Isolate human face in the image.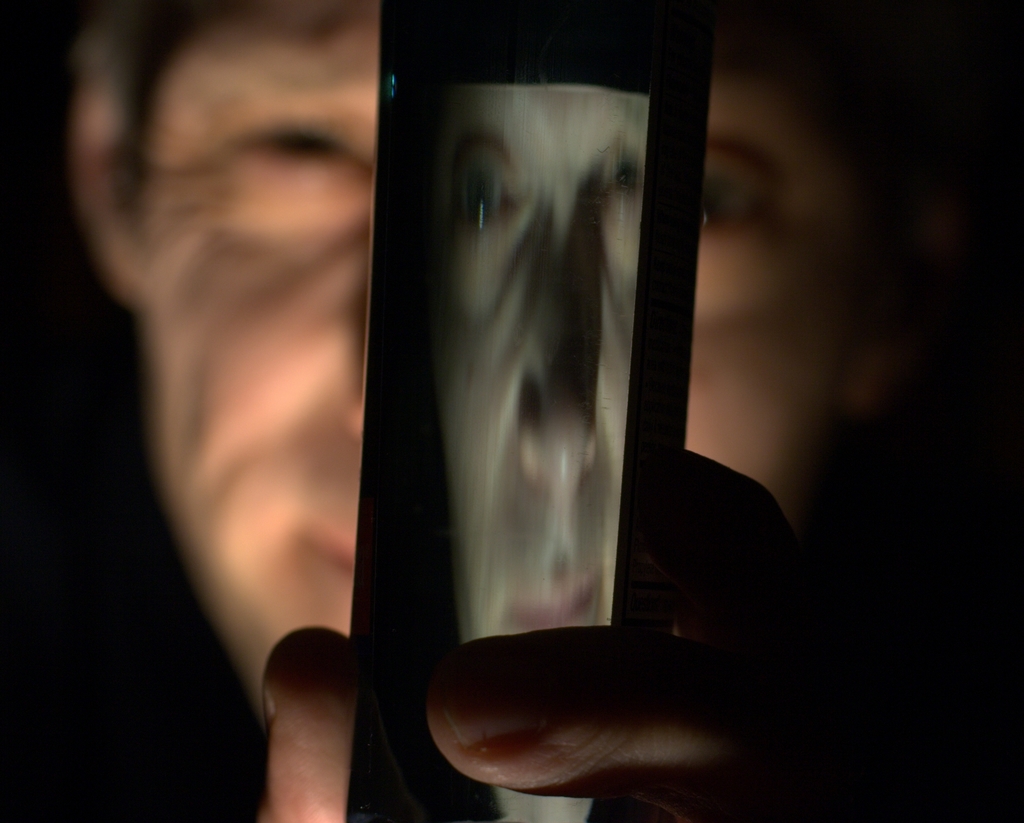
Isolated region: [left=148, top=0, right=865, bottom=745].
